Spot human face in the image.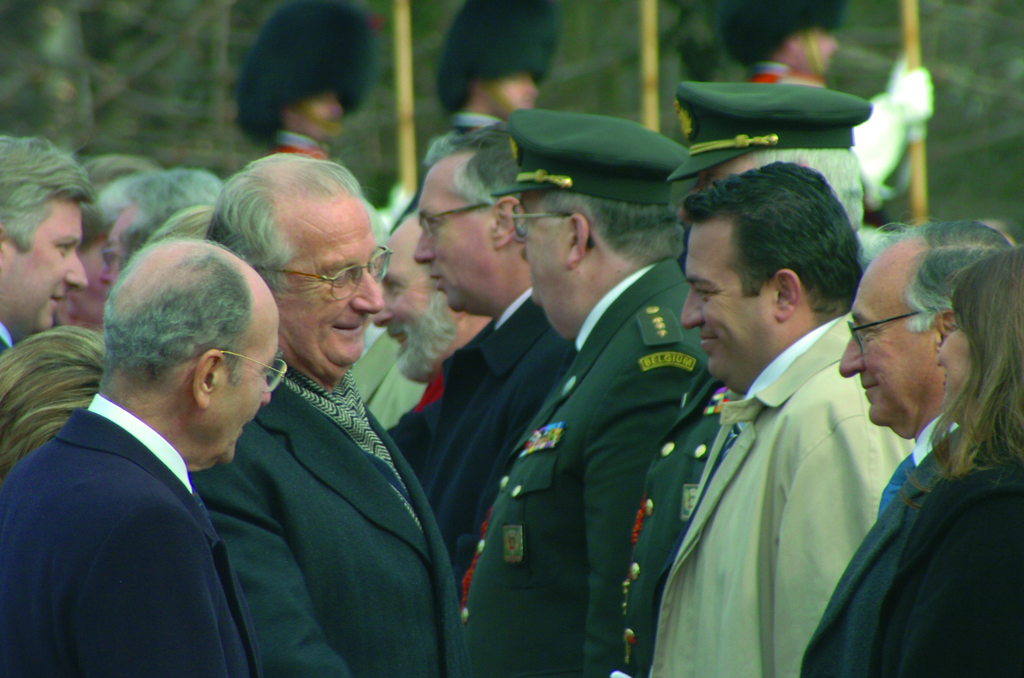
human face found at bbox=[678, 219, 780, 375].
